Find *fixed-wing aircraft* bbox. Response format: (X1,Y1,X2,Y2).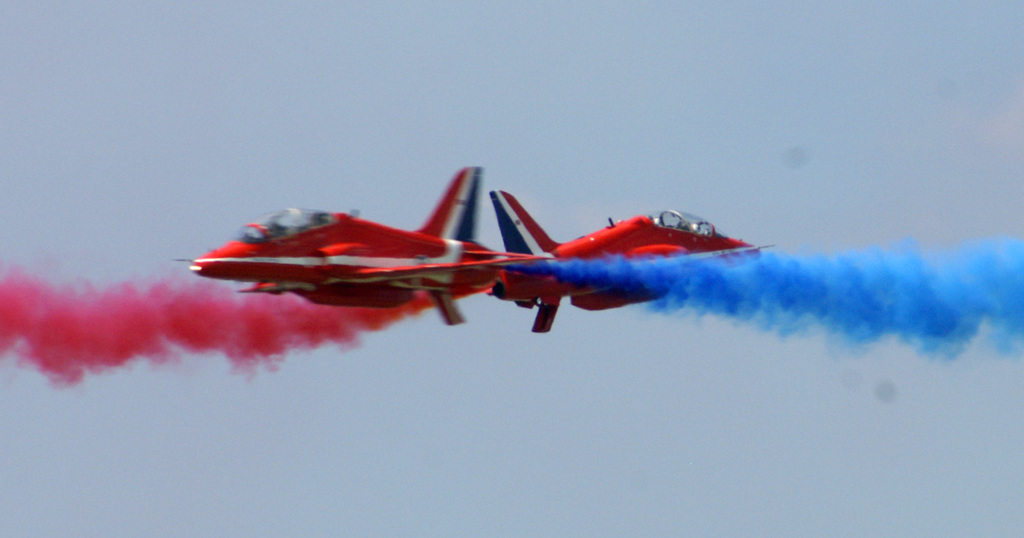
(172,165,555,326).
